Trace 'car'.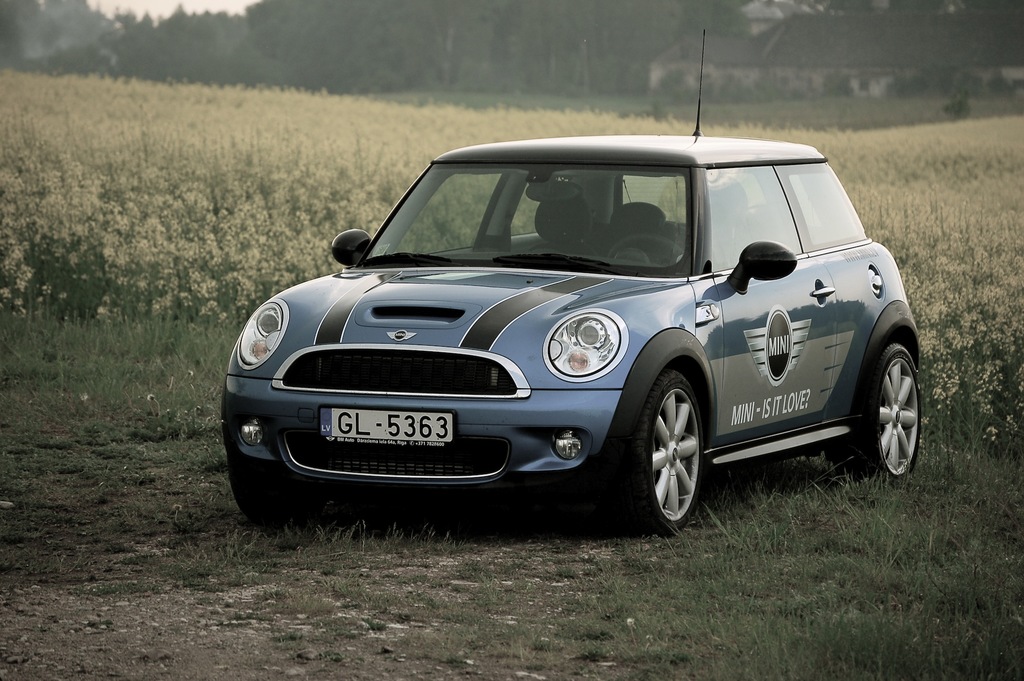
Traced to region(221, 24, 928, 529).
